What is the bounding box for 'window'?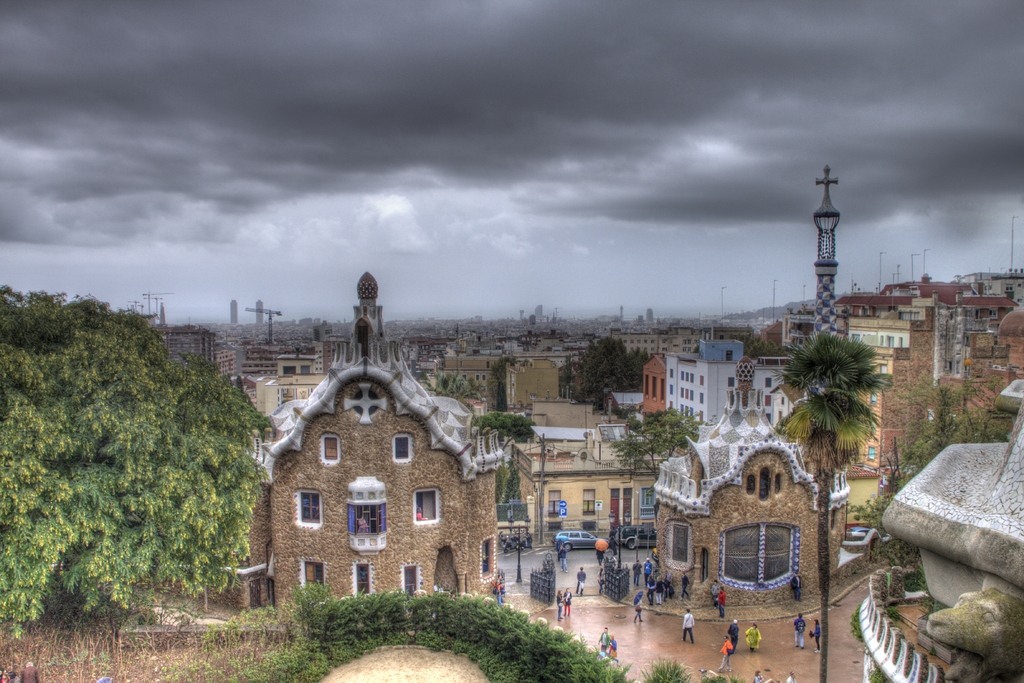
{"left": 416, "top": 494, "right": 422, "bottom": 518}.
